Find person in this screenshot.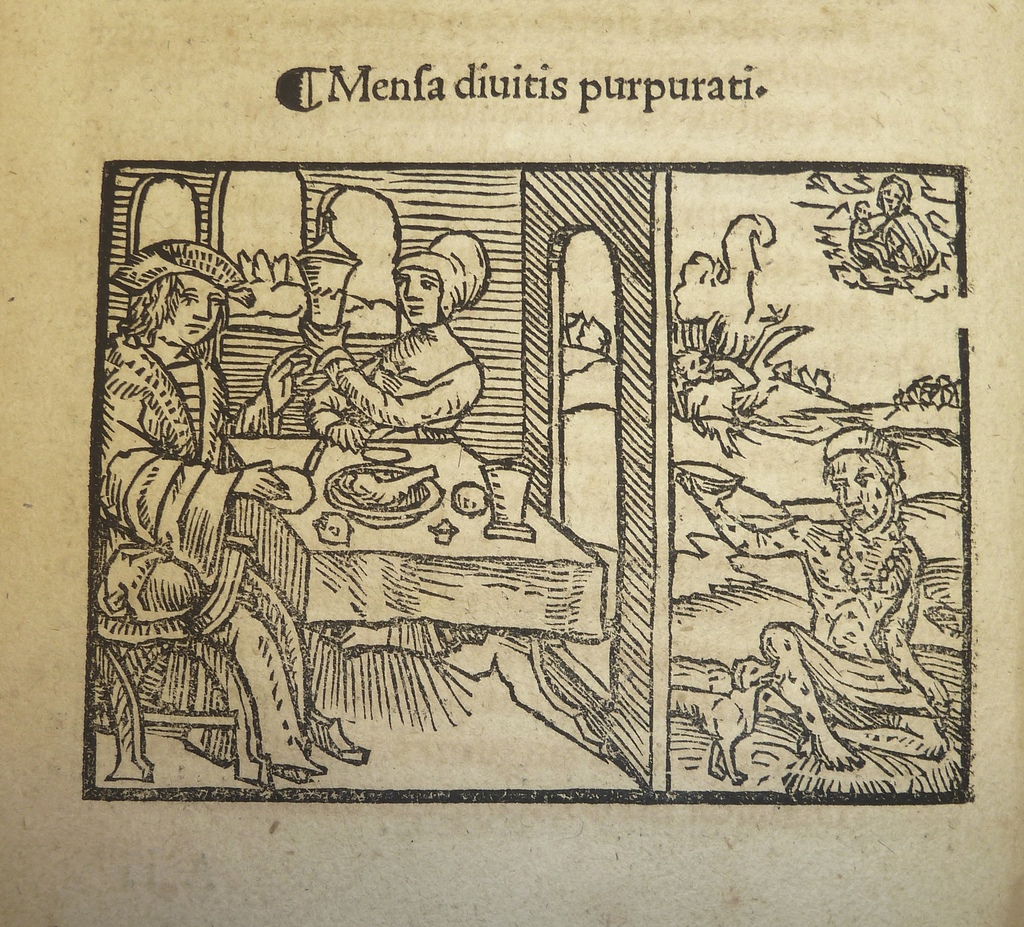
The bounding box for person is [340,219,492,470].
